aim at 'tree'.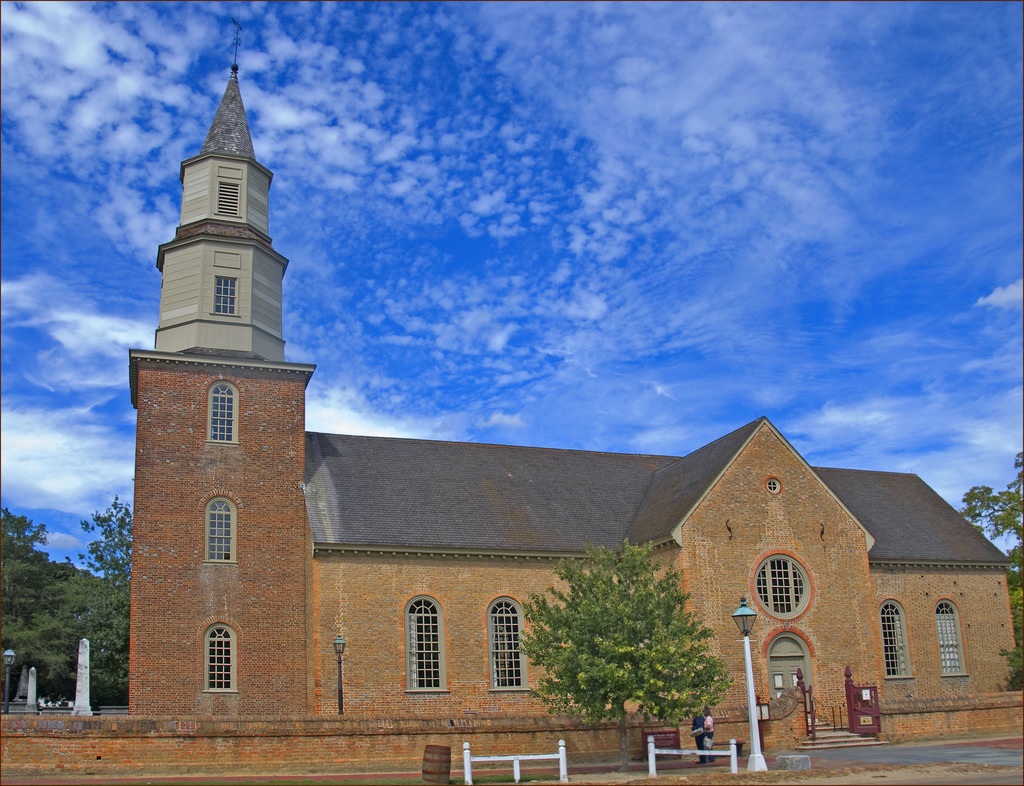
Aimed at pyautogui.locateOnScreen(531, 558, 721, 732).
